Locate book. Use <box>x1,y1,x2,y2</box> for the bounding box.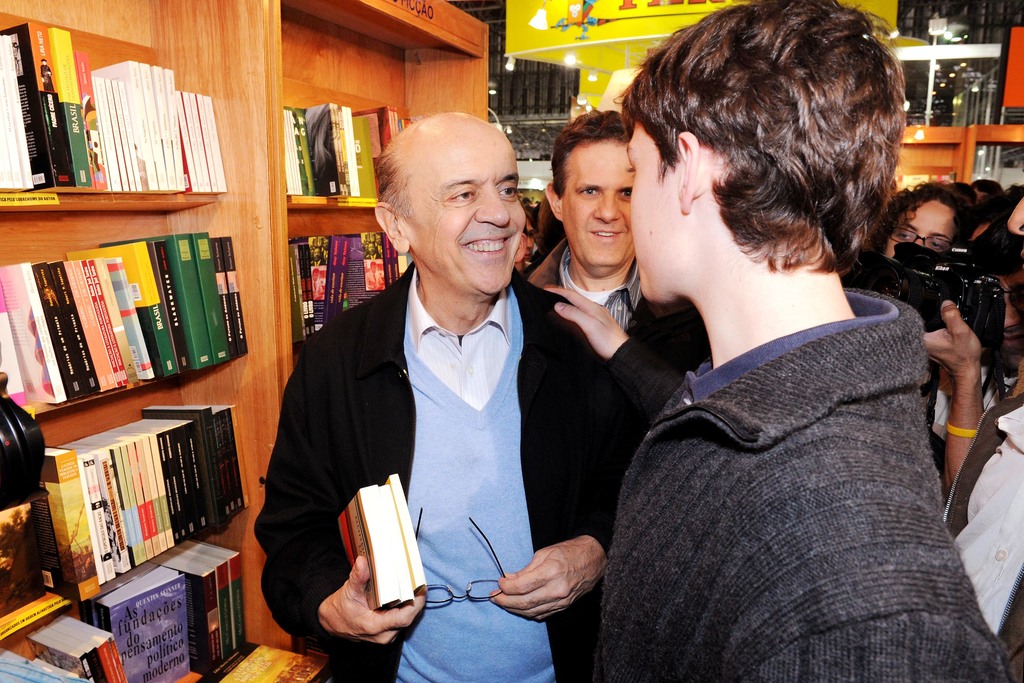
<box>337,485,399,611</box>.
